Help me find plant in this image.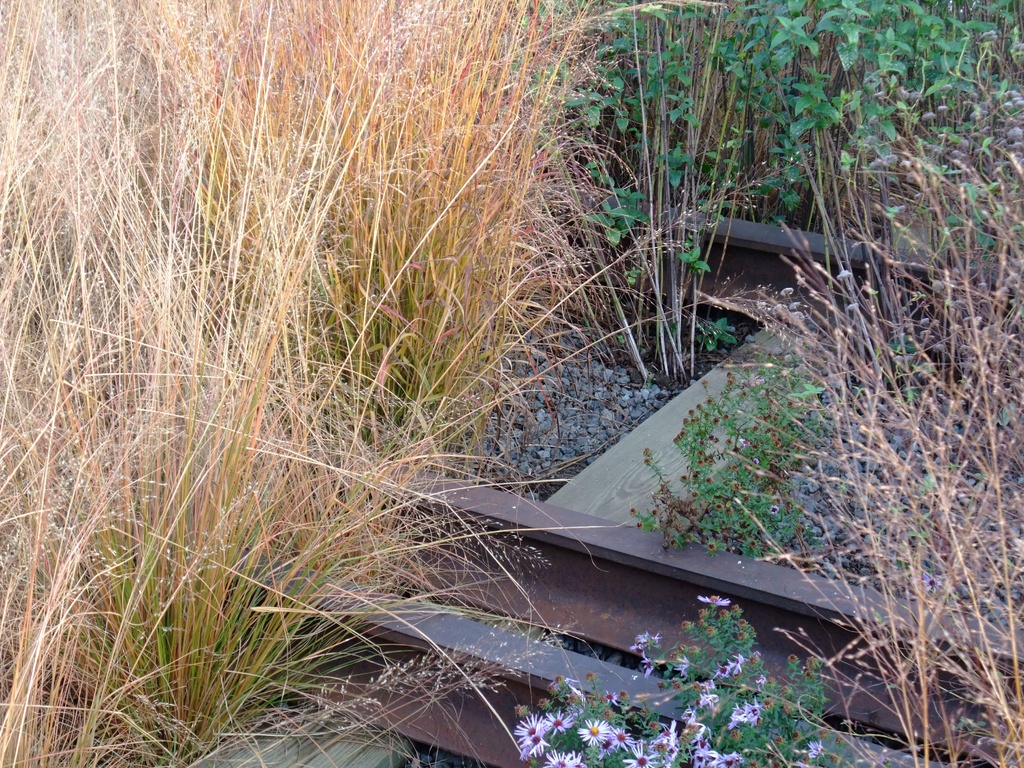
Found it: rect(743, 40, 1023, 767).
